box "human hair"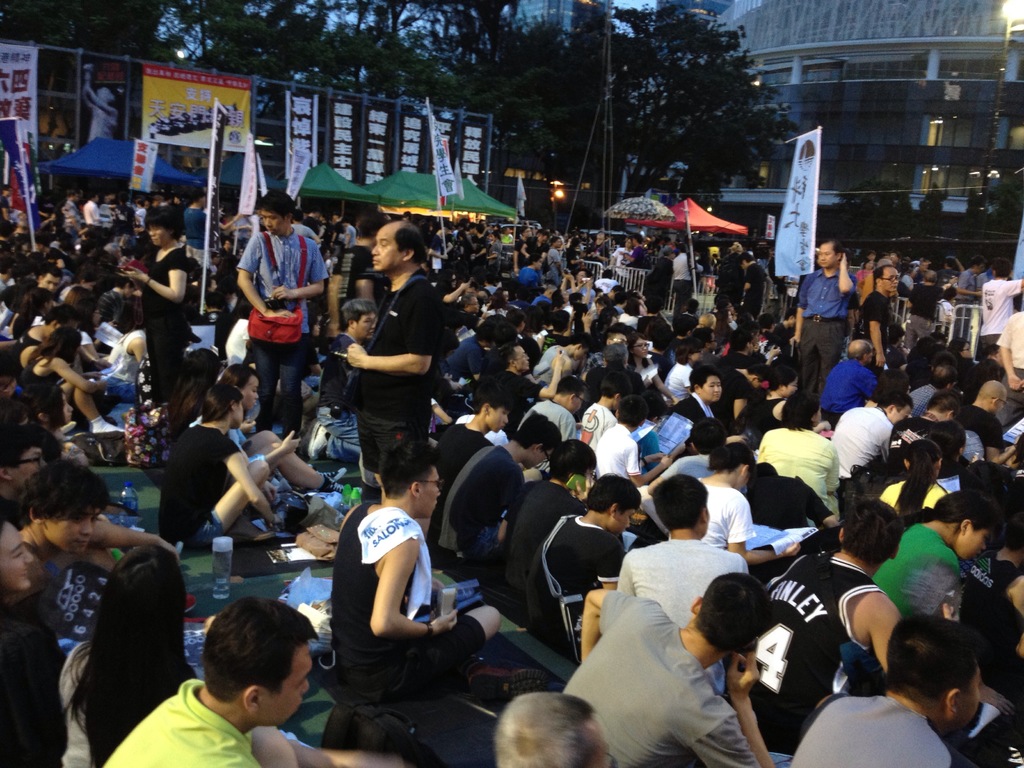
{"left": 492, "top": 692, "right": 592, "bottom": 767}
